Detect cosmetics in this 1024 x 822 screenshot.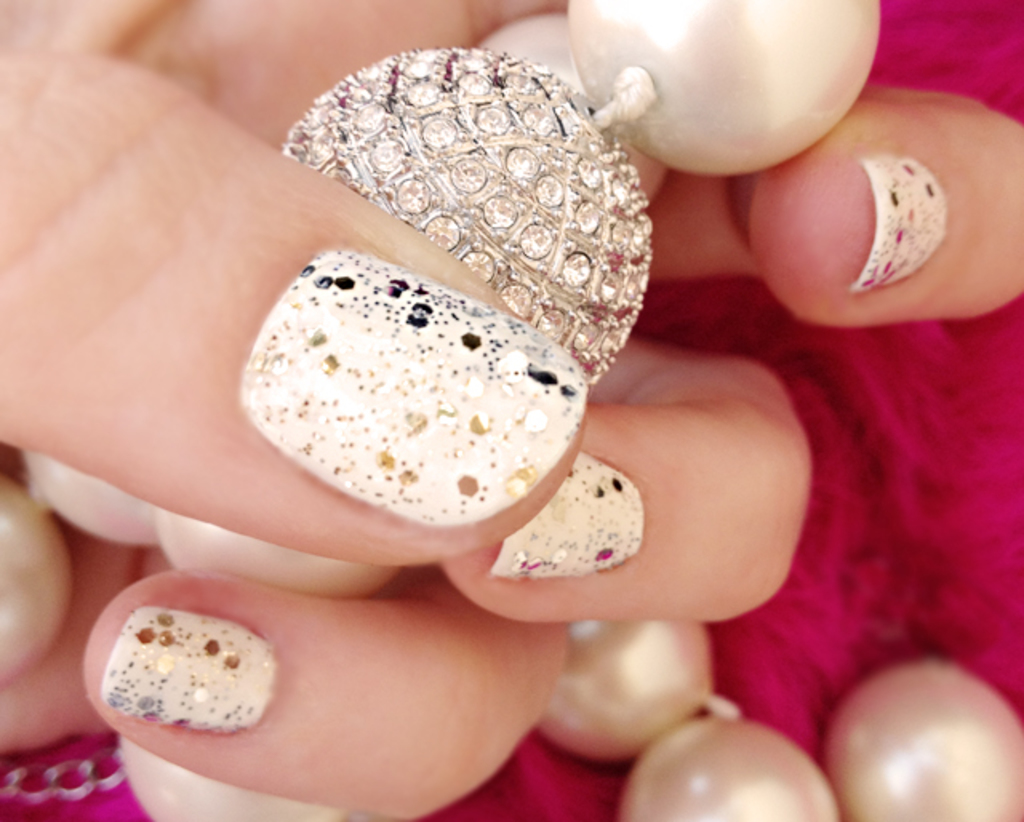
Detection: l=235, t=243, r=587, b=534.
